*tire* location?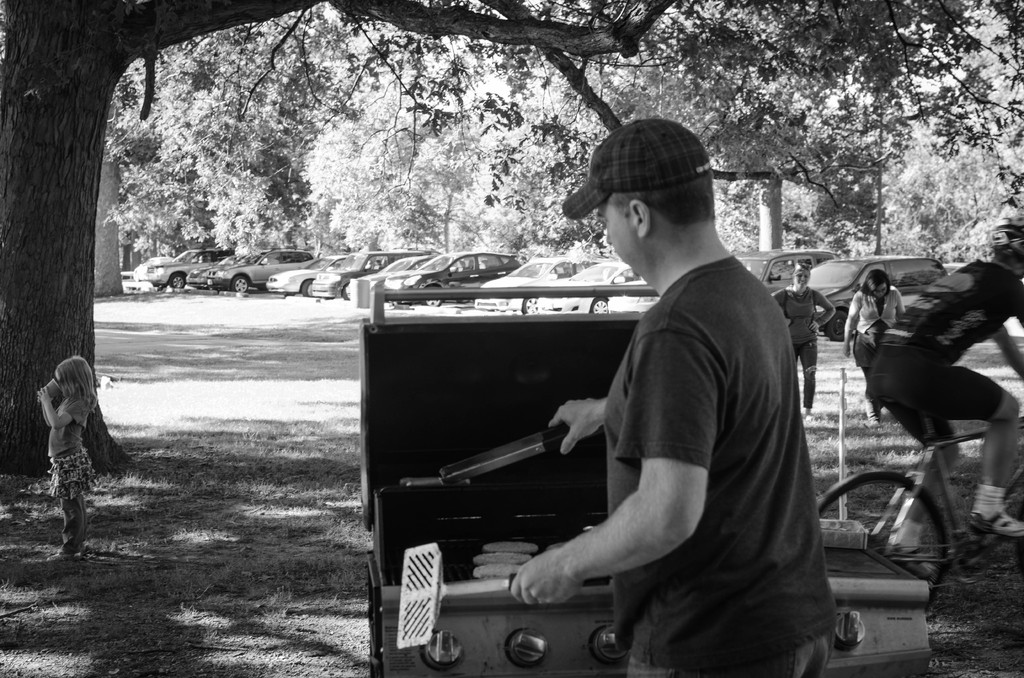
box=[169, 275, 186, 287]
